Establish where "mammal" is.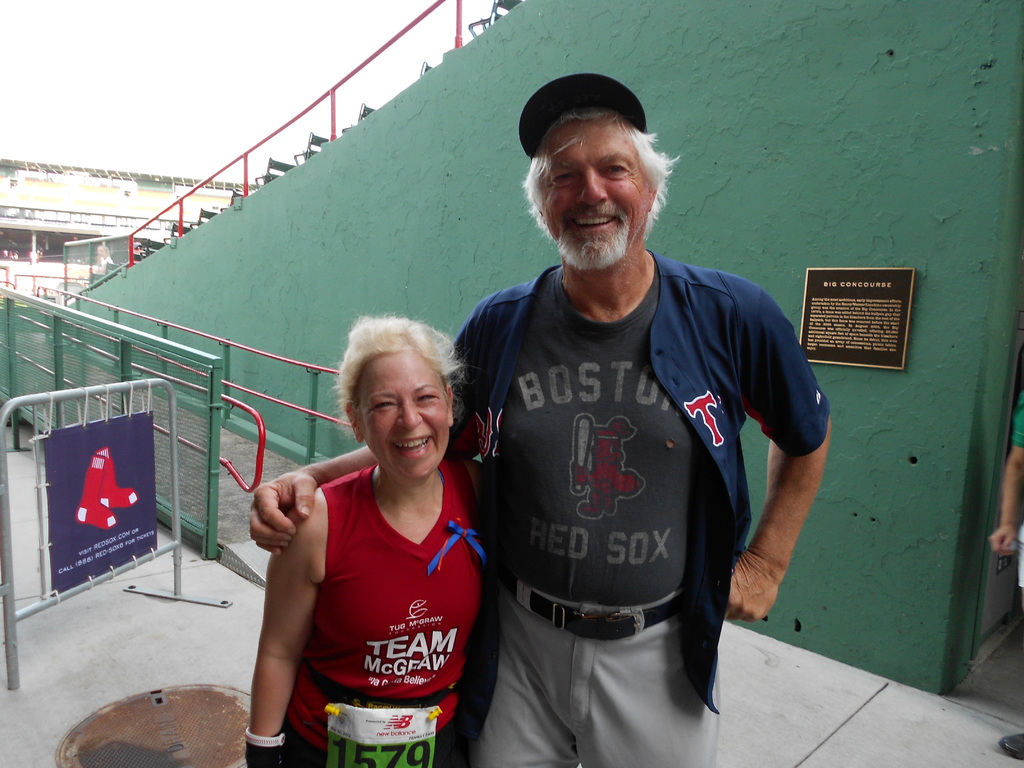
Established at pyautogui.locateOnScreen(231, 338, 504, 767).
